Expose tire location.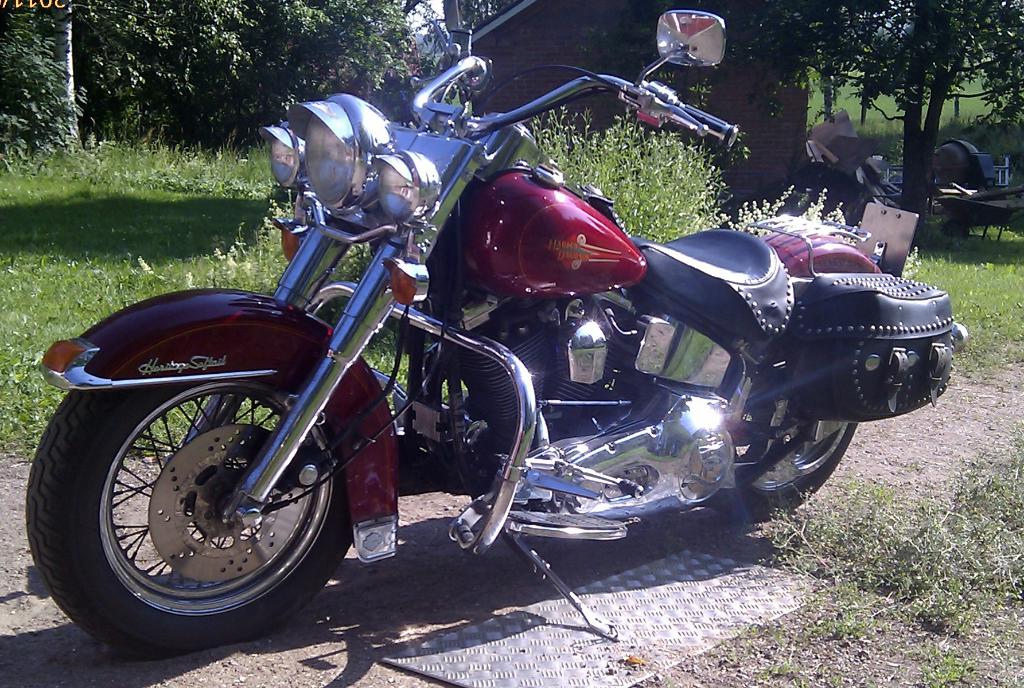
Exposed at [708, 366, 858, 522].
